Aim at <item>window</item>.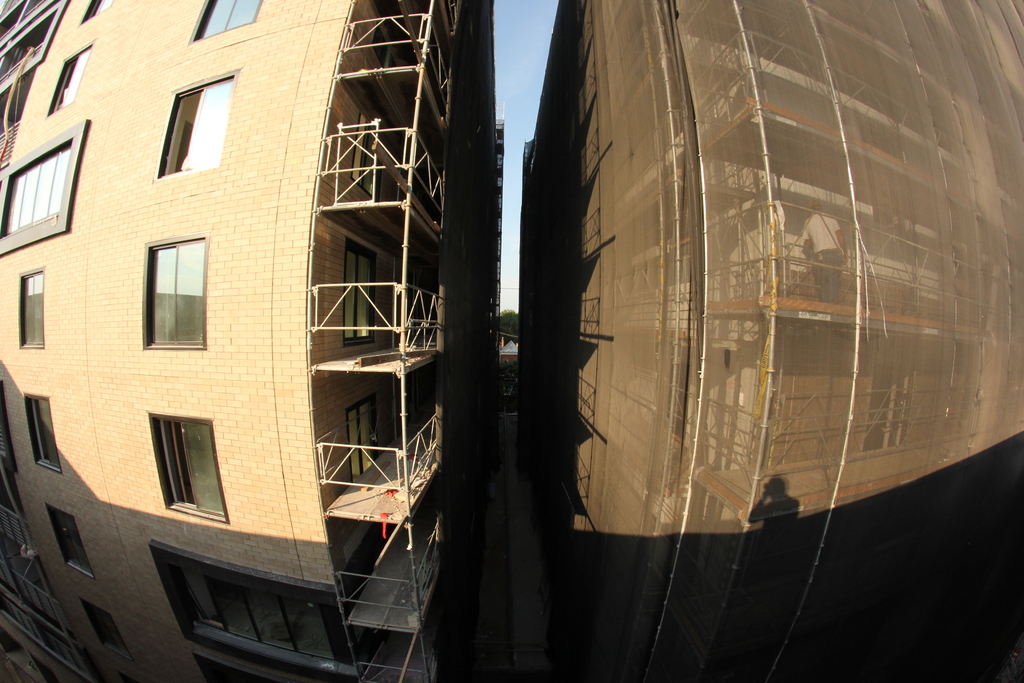
Aimed at [x1=84, y1=595, x2=131, y2=662].
